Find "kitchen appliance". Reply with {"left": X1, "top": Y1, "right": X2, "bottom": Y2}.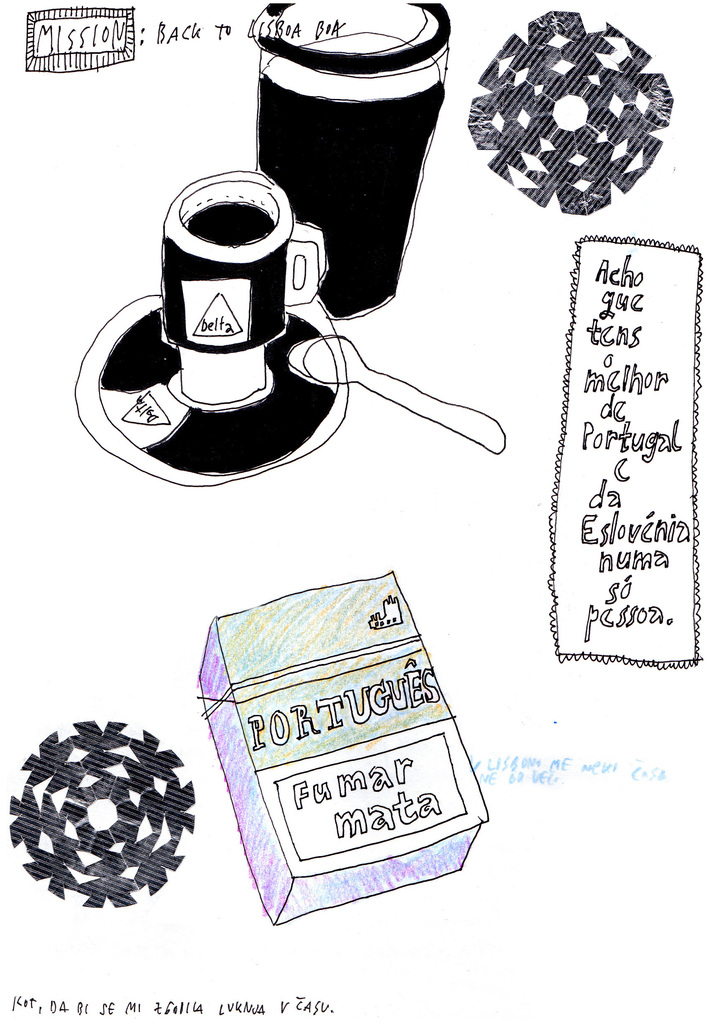
{"left": 159, "top": 171, "right": 321, "bottom": 354}.
